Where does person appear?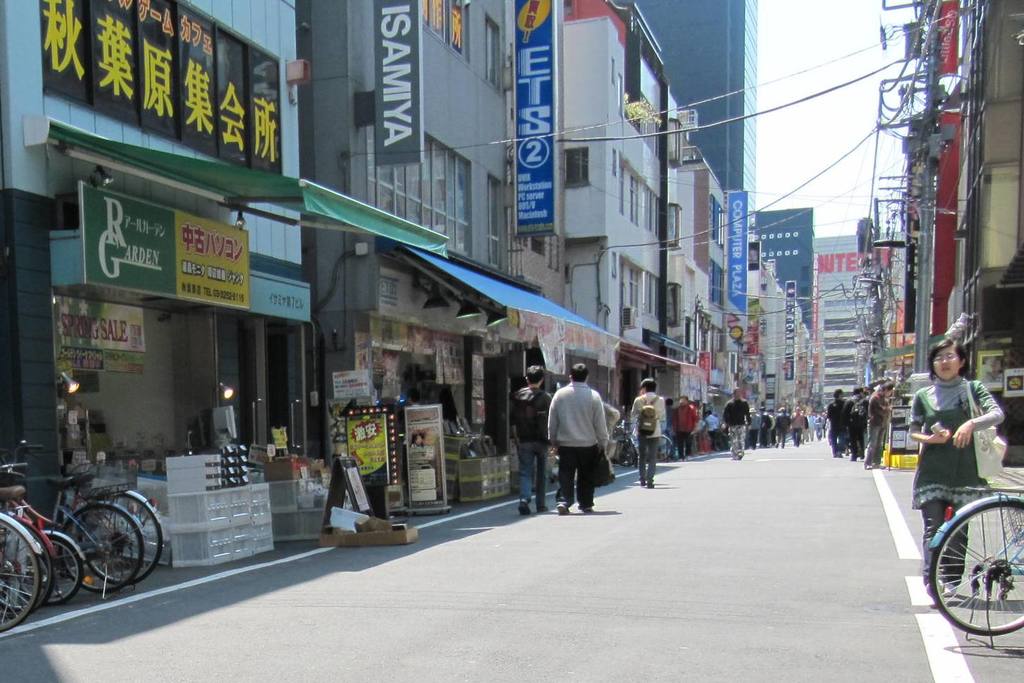
Appears at left=905, top=337, right=1008, bottom=605.
